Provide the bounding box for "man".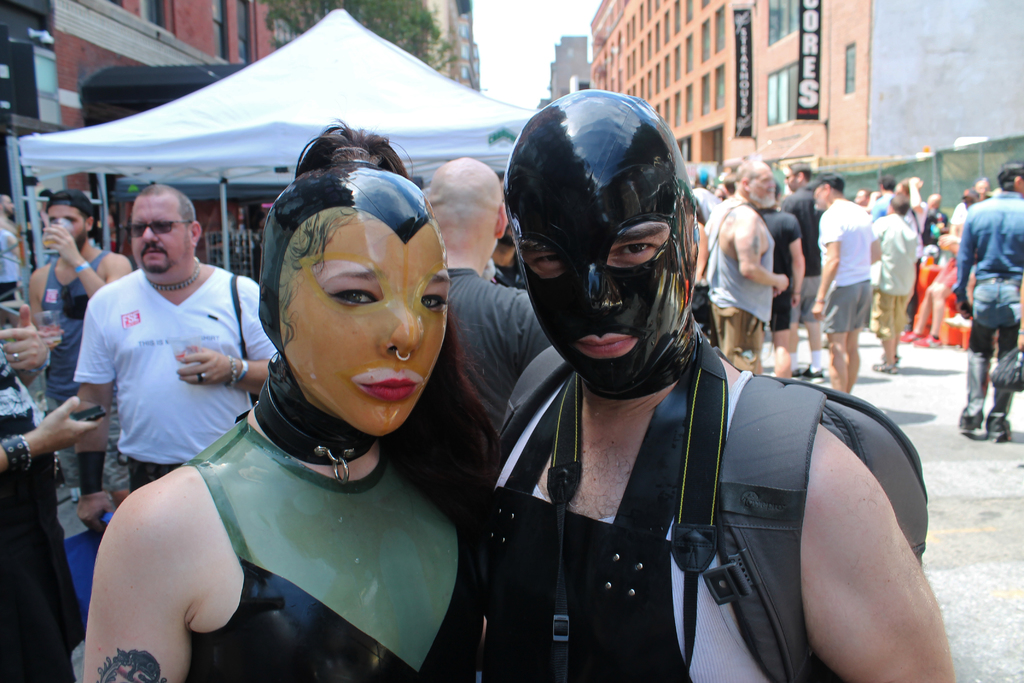
{"x1": 0, "y1": 304, "x2": 87, "y2": 682}.
